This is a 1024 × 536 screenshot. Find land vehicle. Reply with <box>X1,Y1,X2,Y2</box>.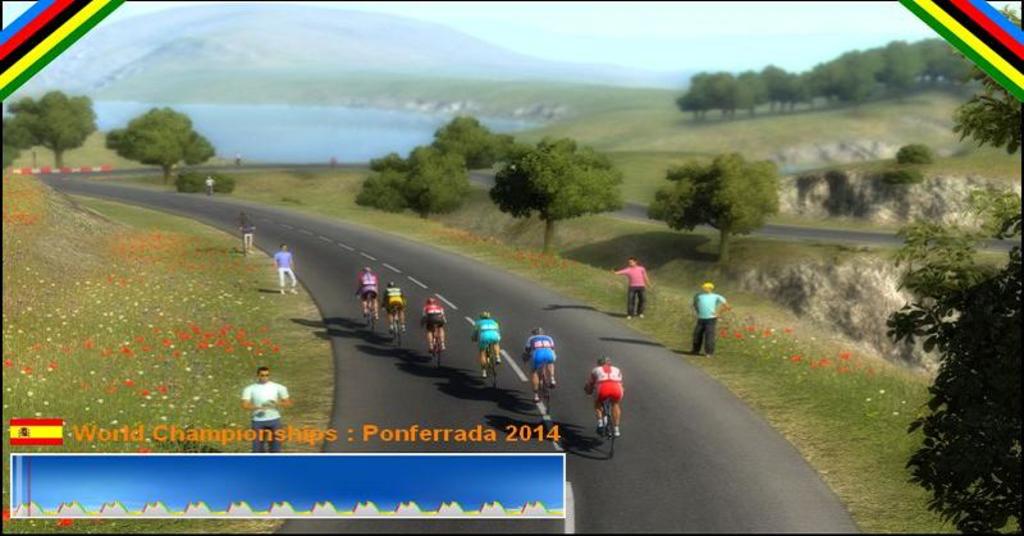
<box>573,371,631,449</box>.
